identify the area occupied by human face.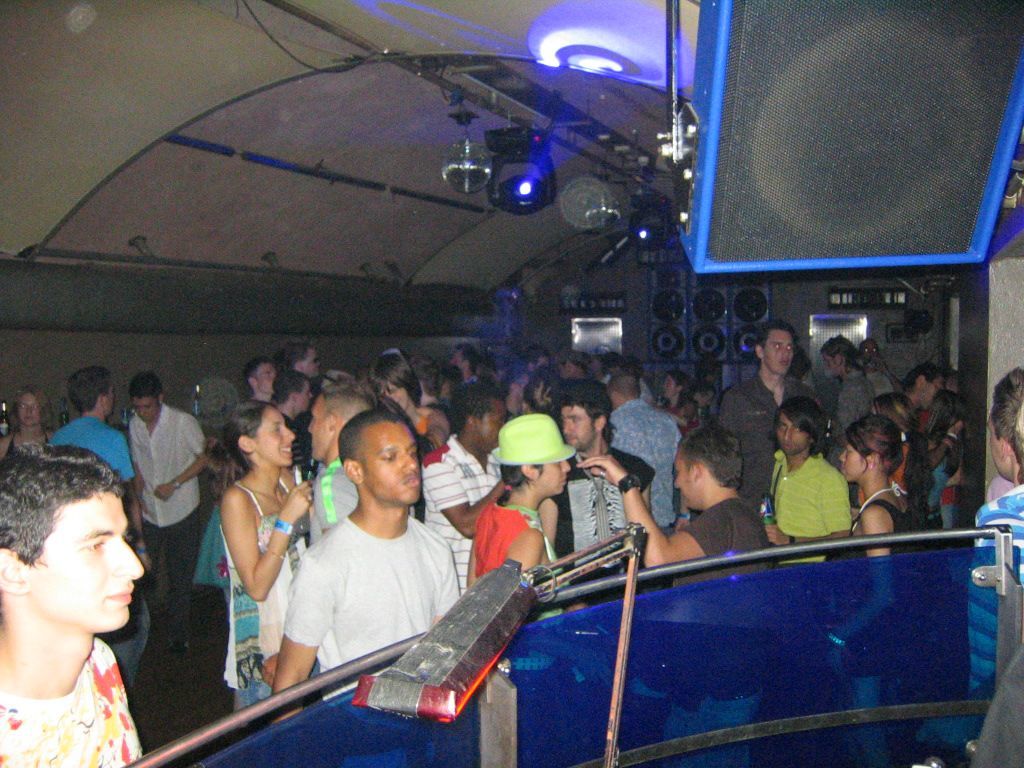
Area: bbox=[255, 364, 275, 395].
